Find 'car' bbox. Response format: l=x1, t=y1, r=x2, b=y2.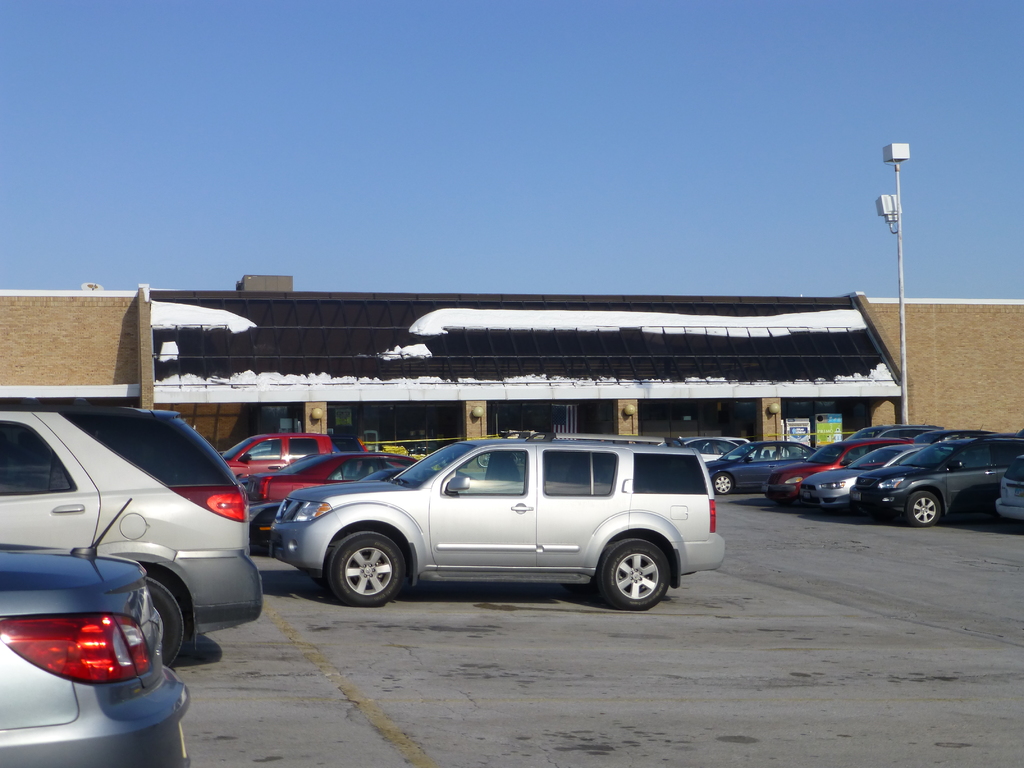
l=261, t=442, r=428, b=544.
